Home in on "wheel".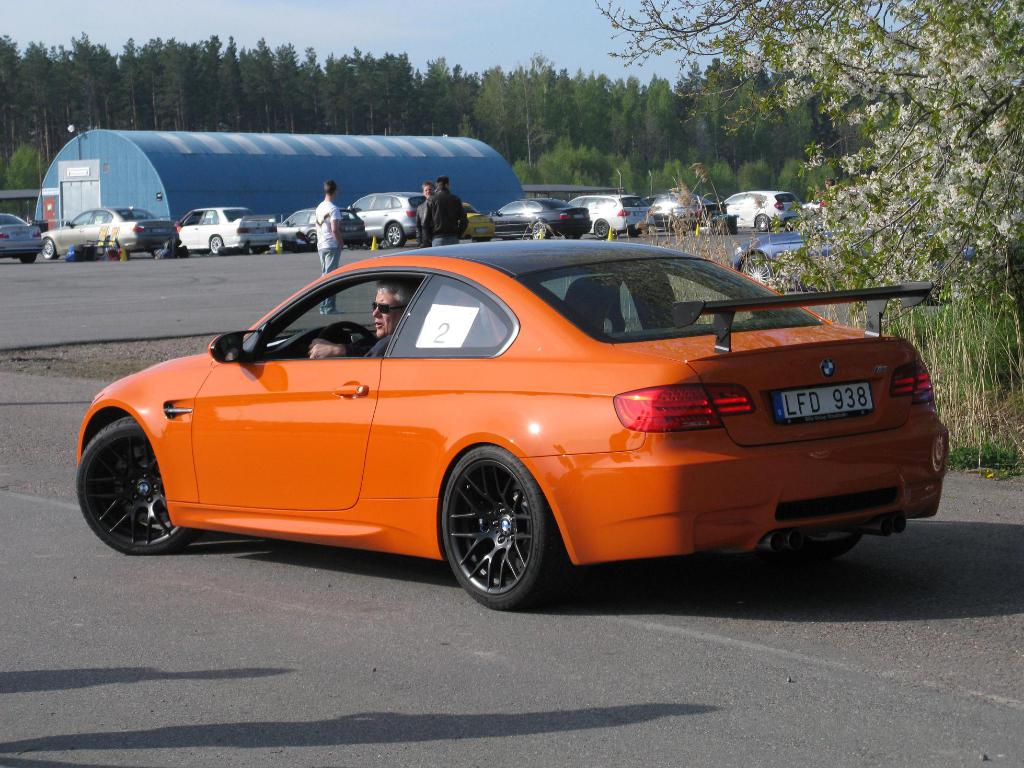
Homed in at crop(74, 416, 192, 553).
